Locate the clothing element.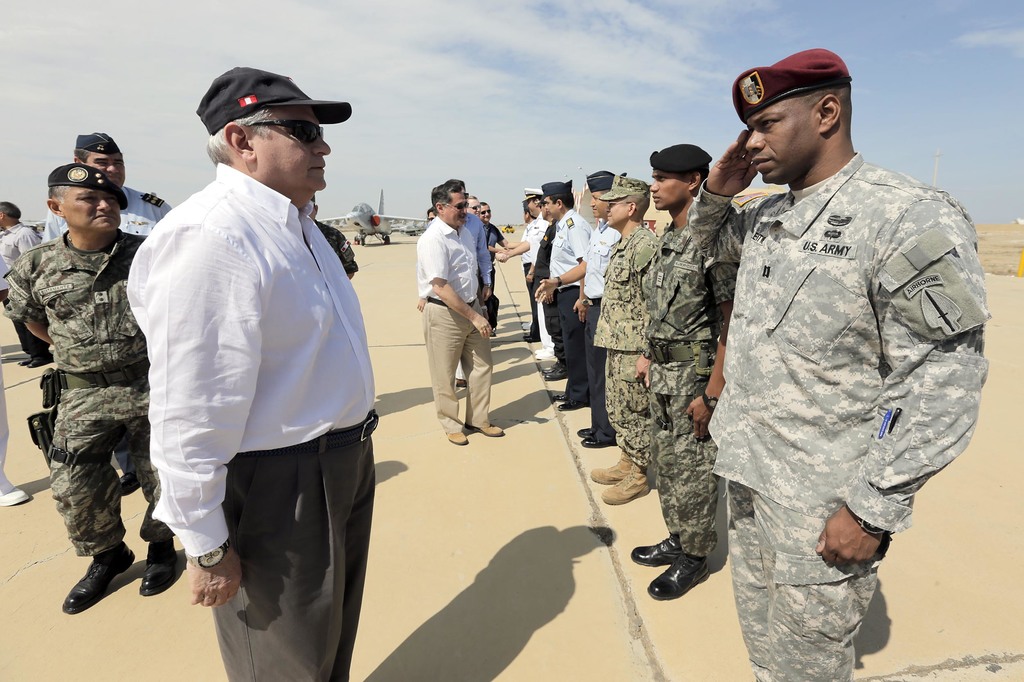
Element bbox: rect(595, 222, 659, 464).
